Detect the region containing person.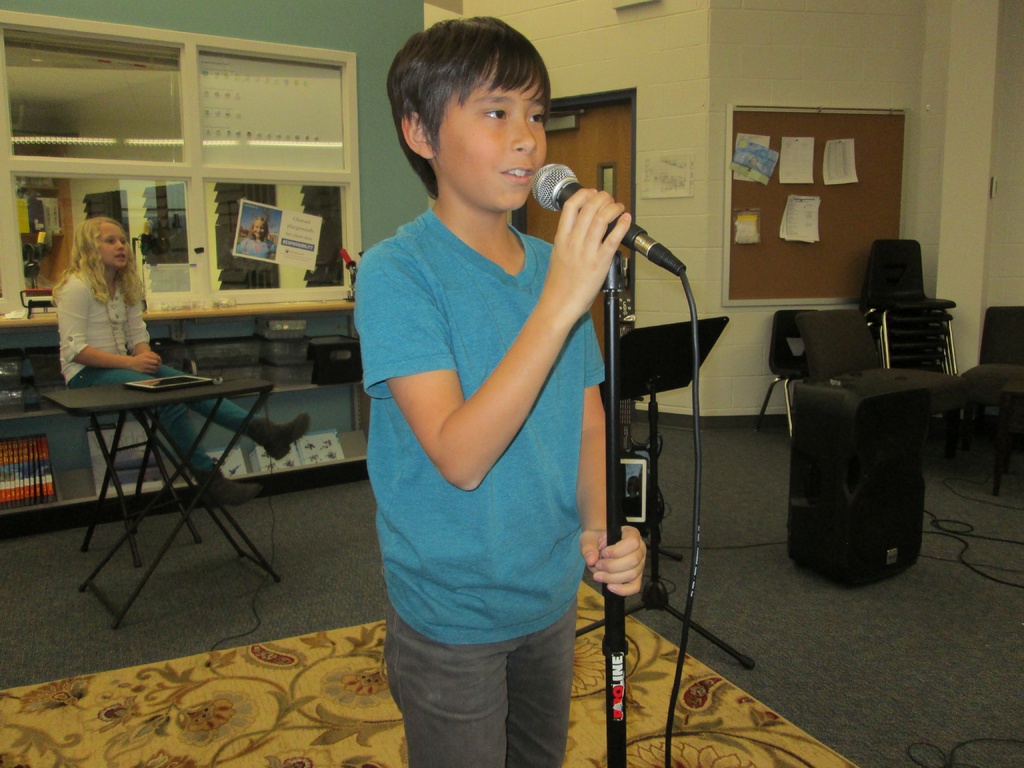
[left=235, top=220, right=276, bottom=260].
